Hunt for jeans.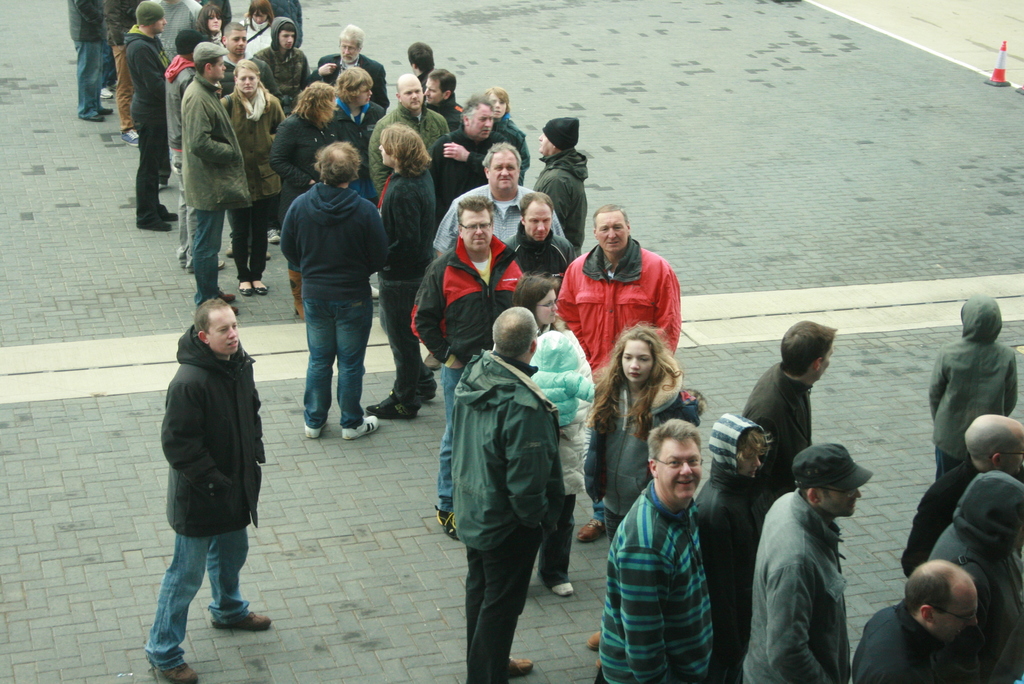
Hunted down at 96 42 115 93.
